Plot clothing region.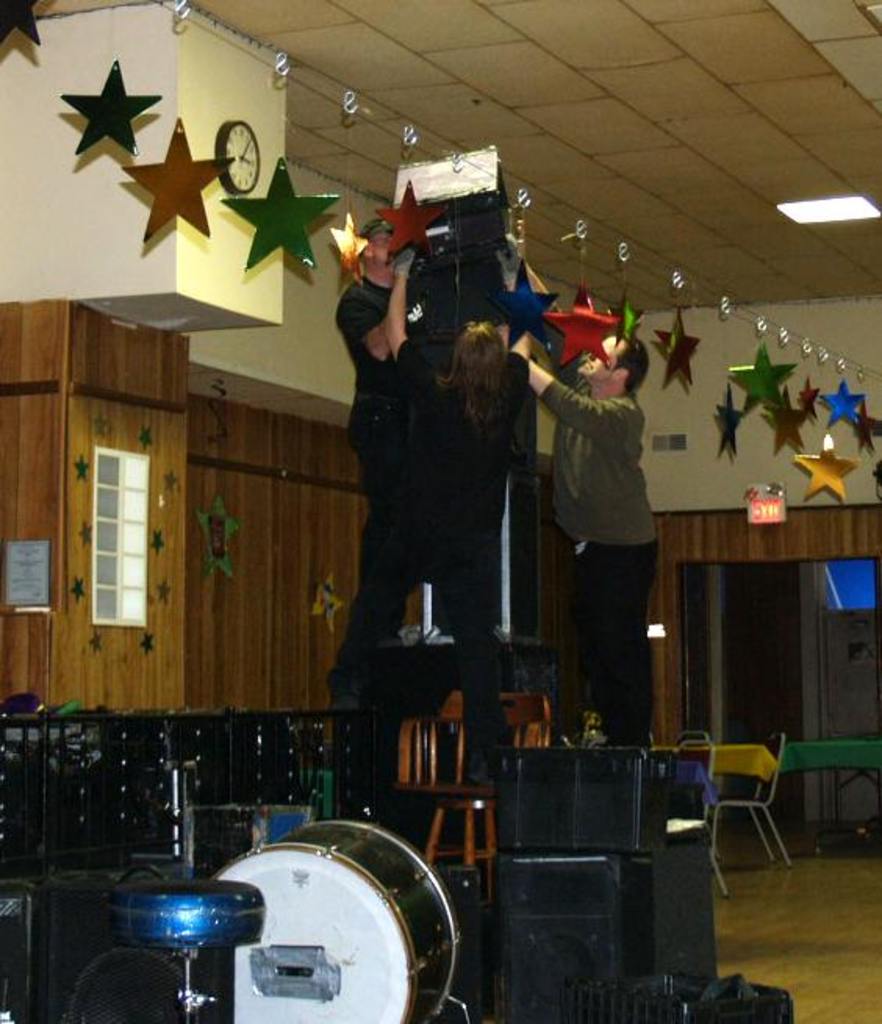
Plotted at {"x1": 529, "y1": 306, "x2": 660, "y2": 747}.
